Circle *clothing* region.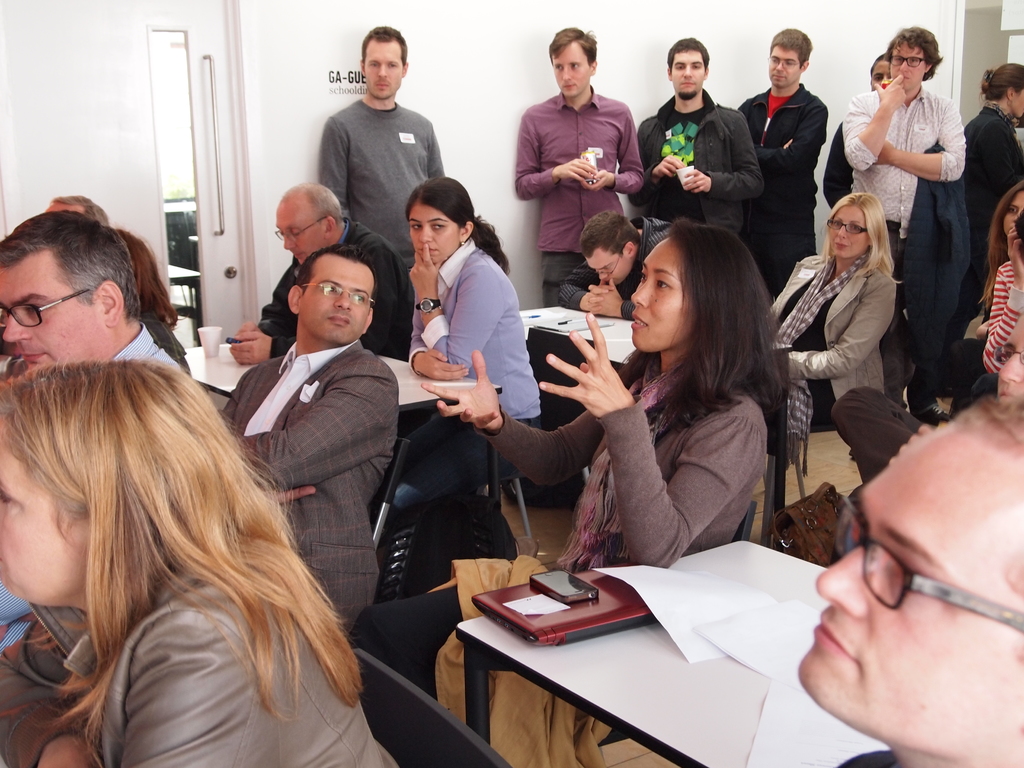
Region: left=0, top=562, right=400, bottom=767.
